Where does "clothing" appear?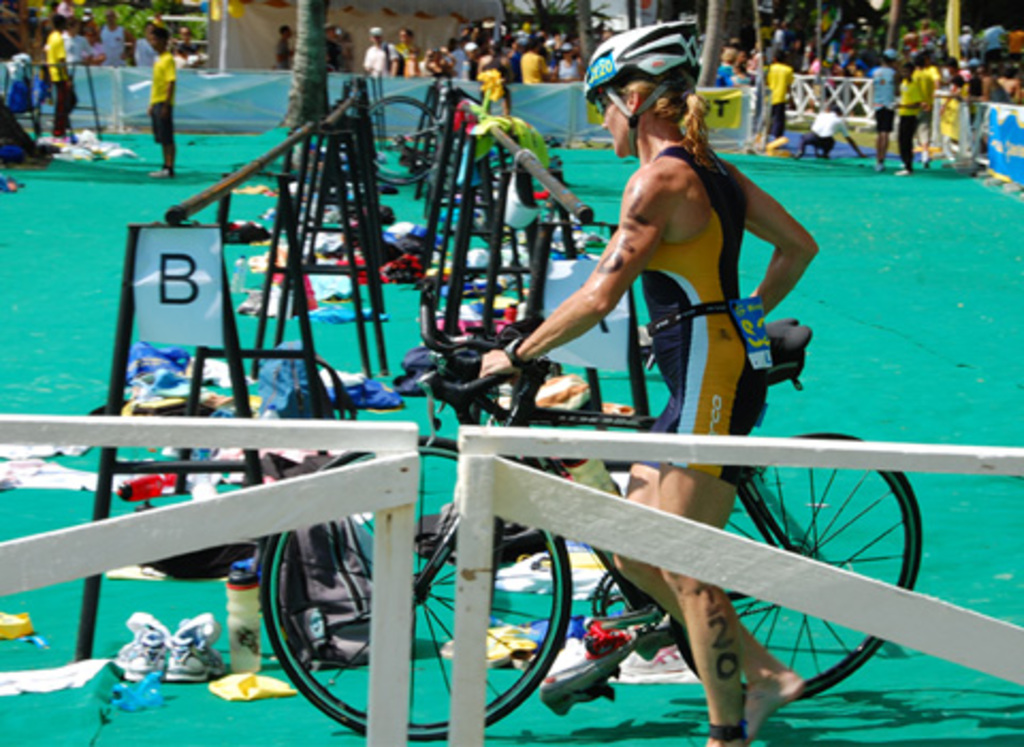
Appears at bbox=[796, 109, 851, 152].
